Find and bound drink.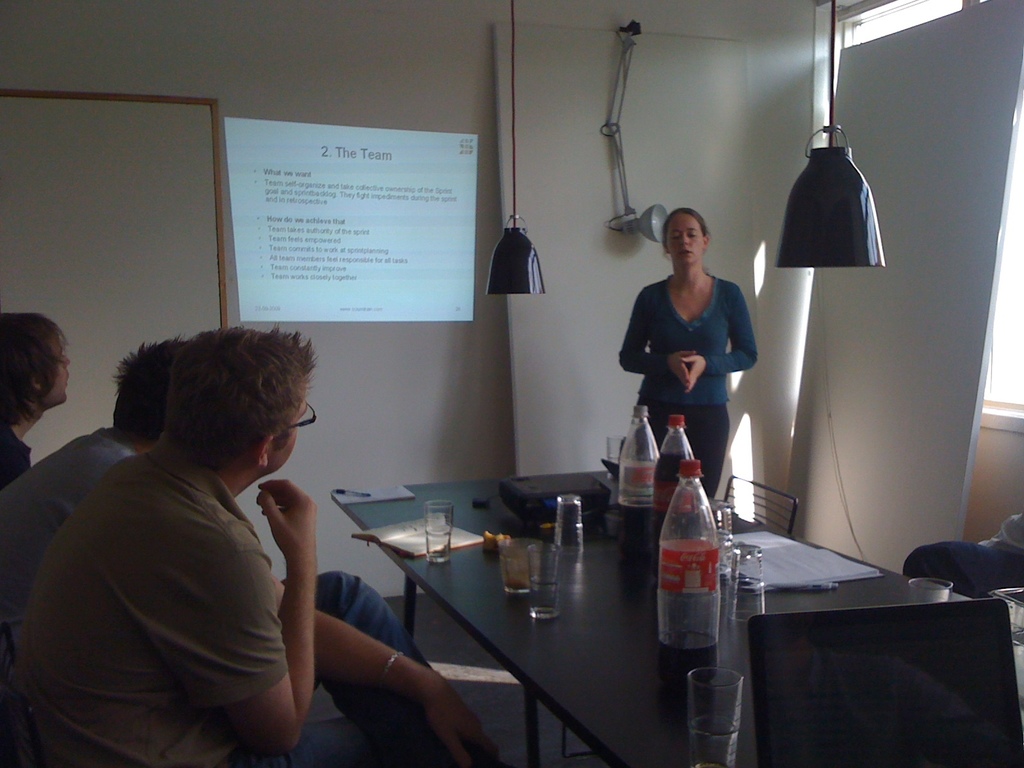
Bound: pyautogui.locateOnScreen(654, 413, 696, 550).
